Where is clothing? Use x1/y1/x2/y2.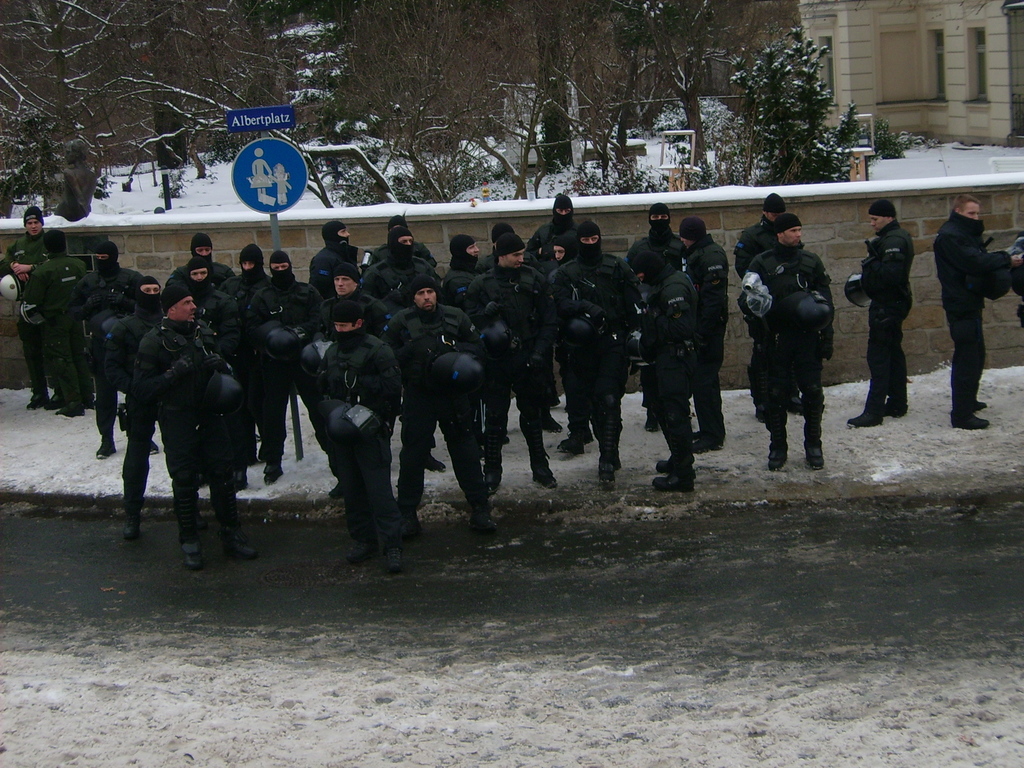
366/230/439/273.
